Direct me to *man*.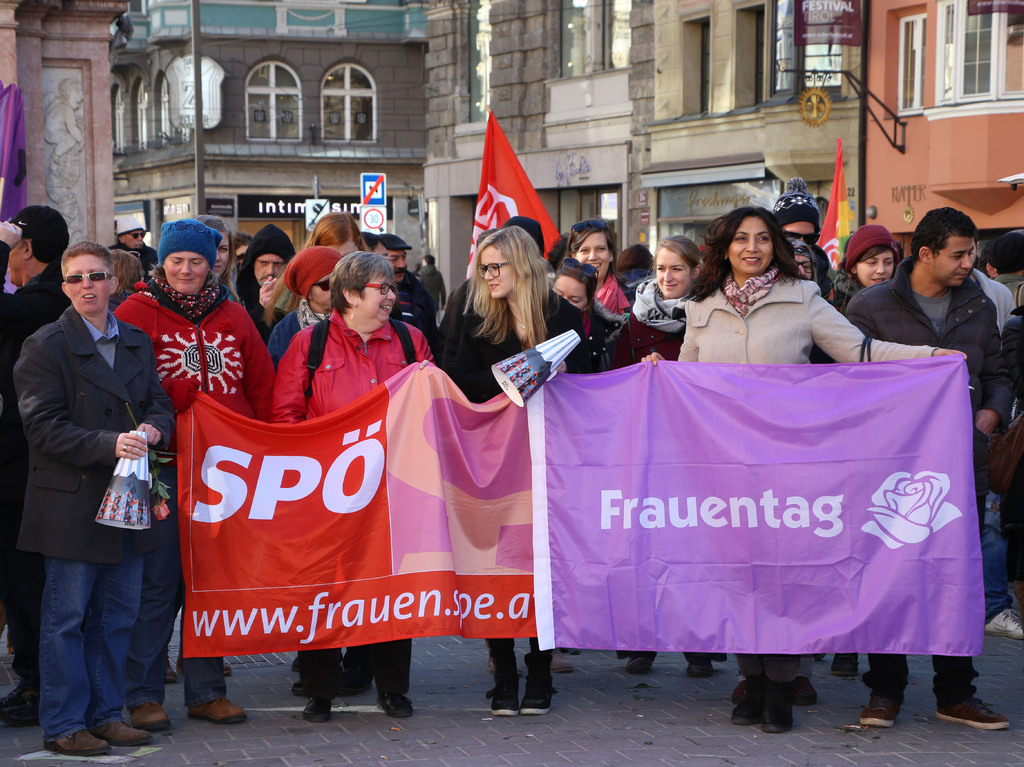
Direction: (left=0, top=205, right=72, bottom=730).
